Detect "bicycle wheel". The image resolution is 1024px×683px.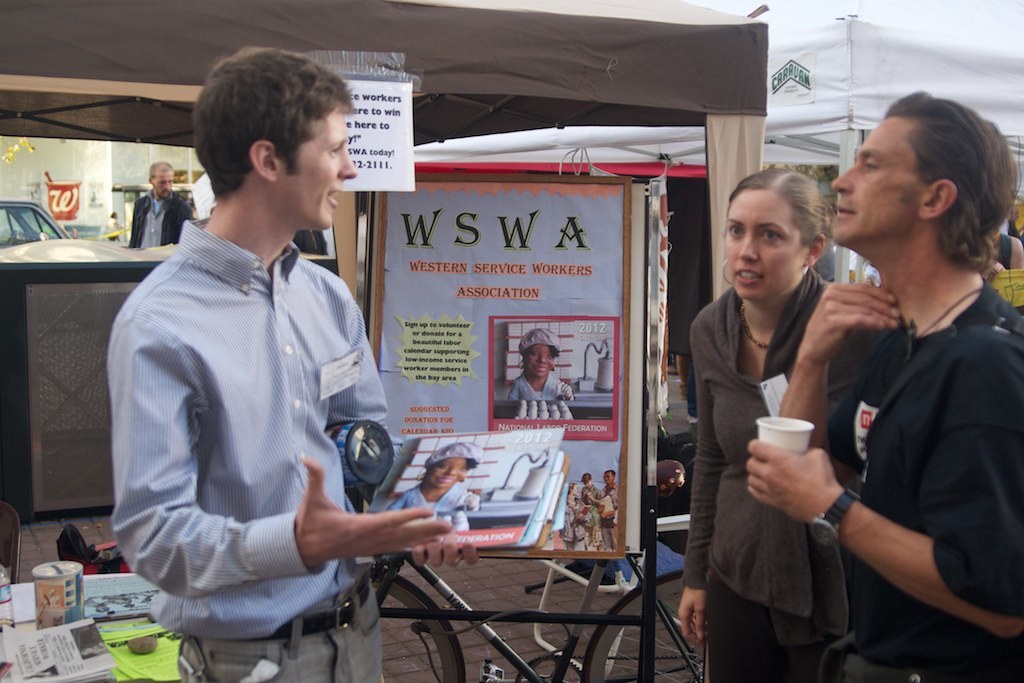
l=584, t=568, r=706, b=682.
